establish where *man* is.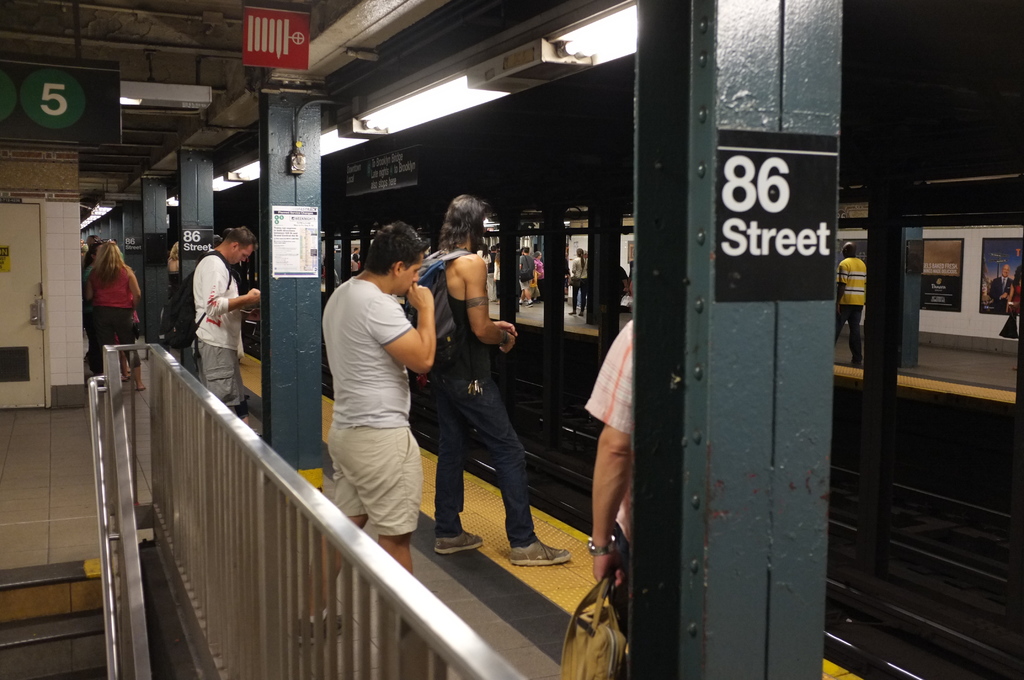
Established at <region>628, 263, 635, 297</region>.
